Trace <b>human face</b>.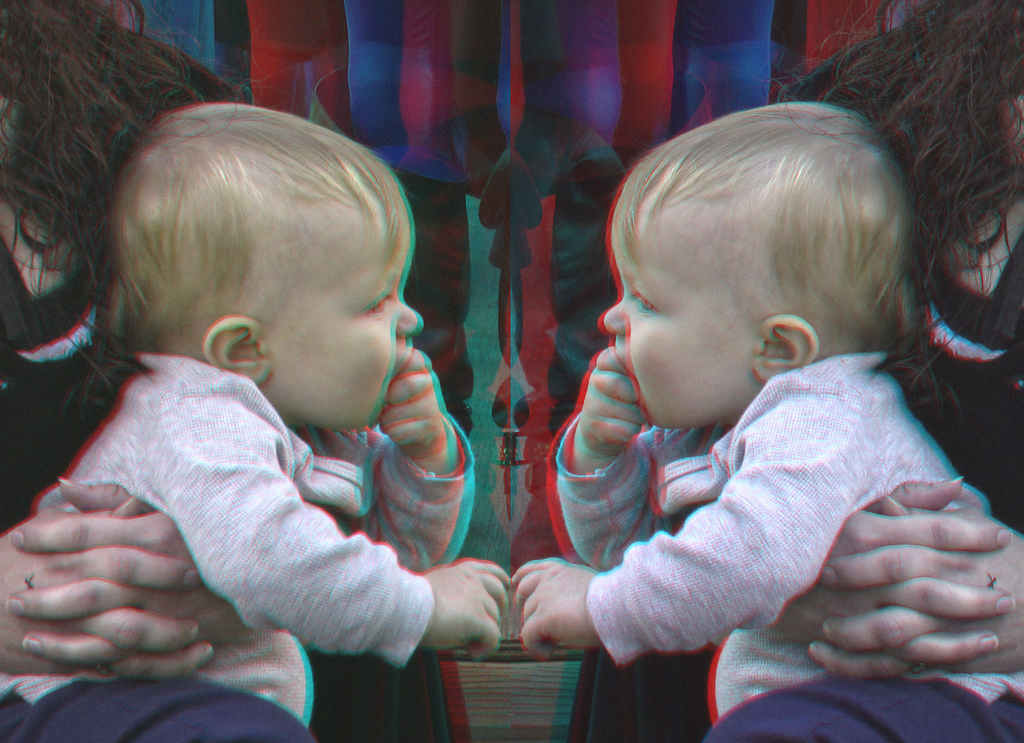
Traced to <region>271, 181, 427, 432</region>.
